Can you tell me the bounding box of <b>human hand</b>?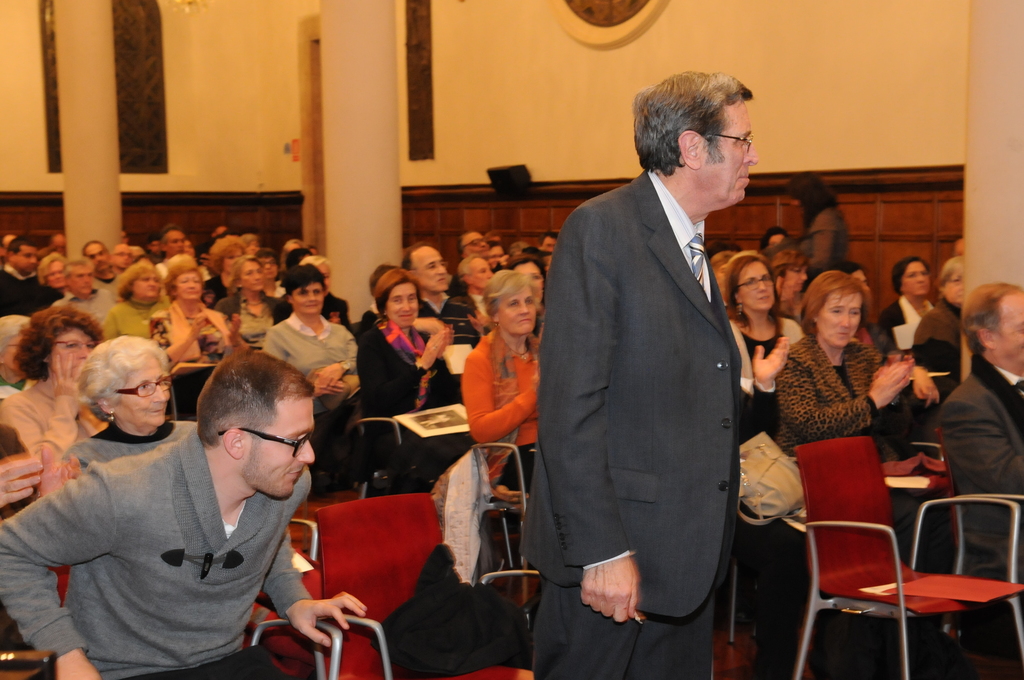
[left=909, top=368, right=941, bottom=407].
